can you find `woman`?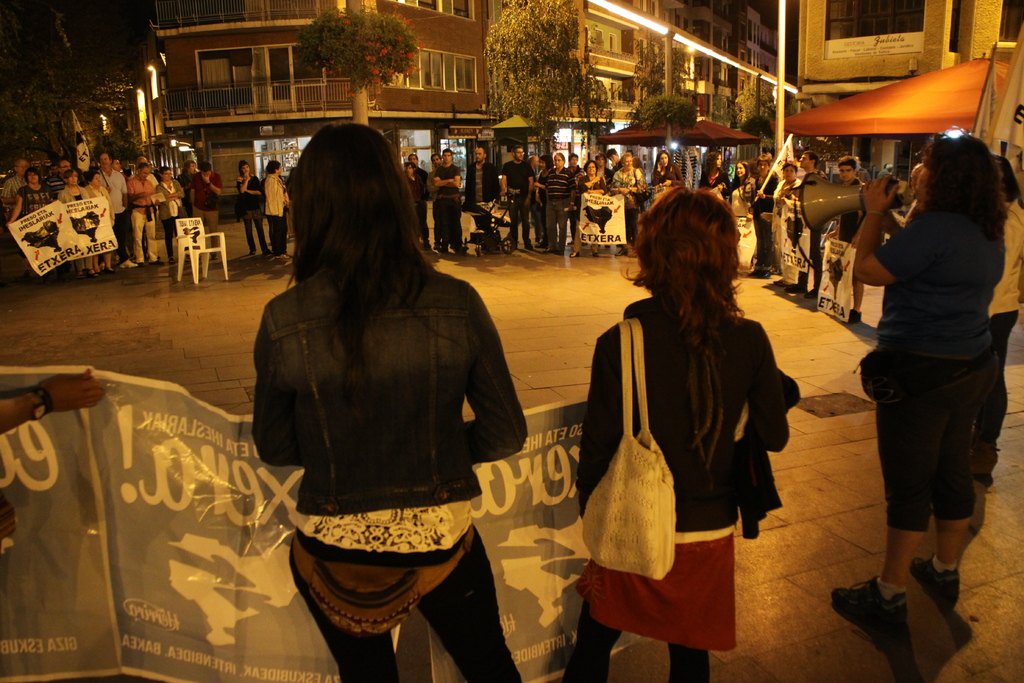
Yes, bounding box: 534 155 555 248.
